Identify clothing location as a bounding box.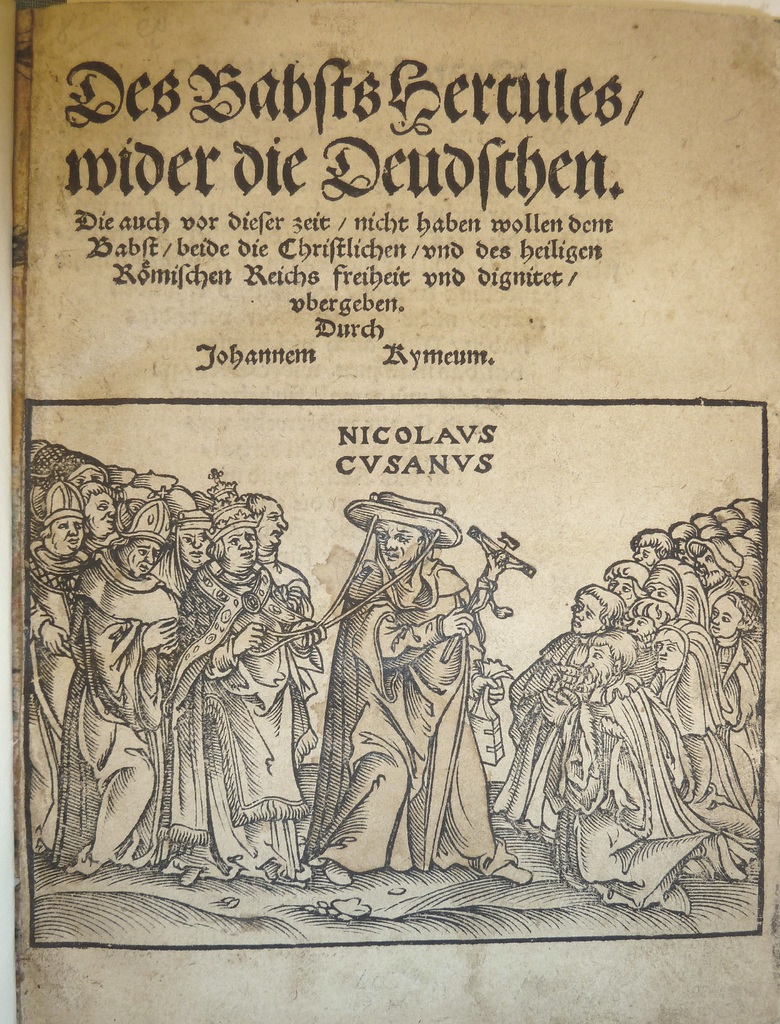
region(315, 479, 530, 895).
